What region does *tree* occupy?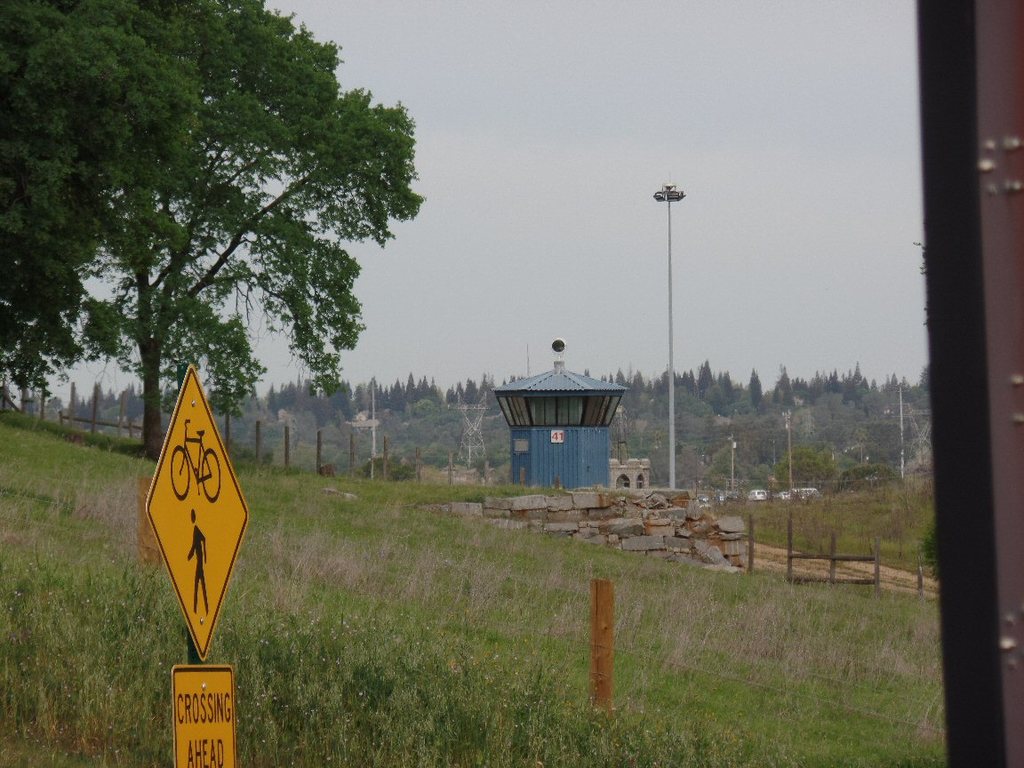
rect(159, 372, 185, 415).
